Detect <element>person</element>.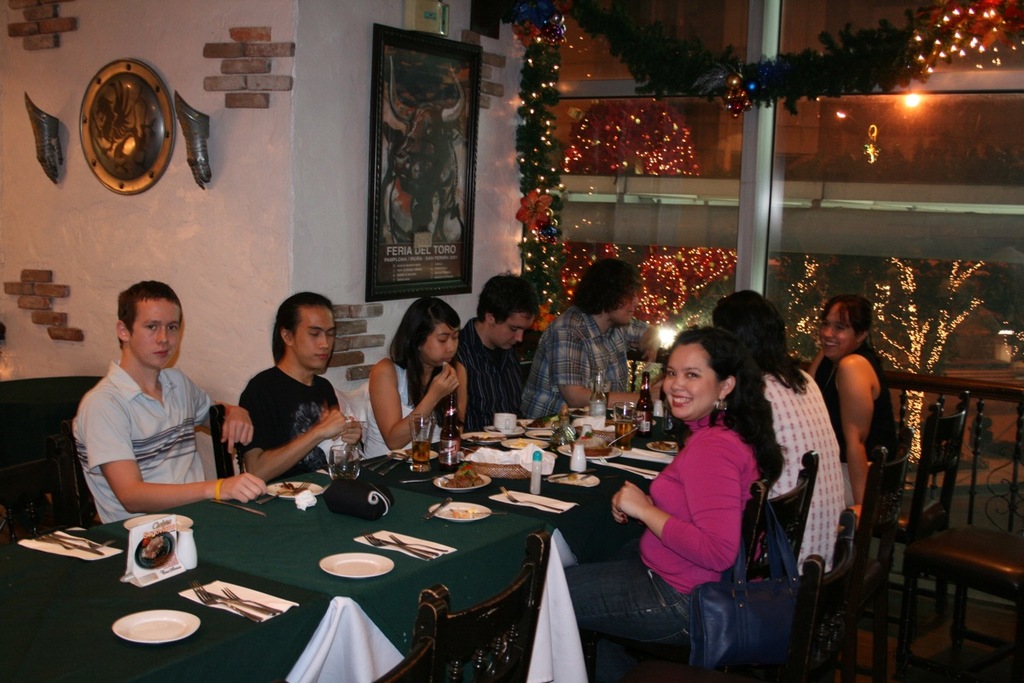
Detected at rect(591, 326, 768, 660).
